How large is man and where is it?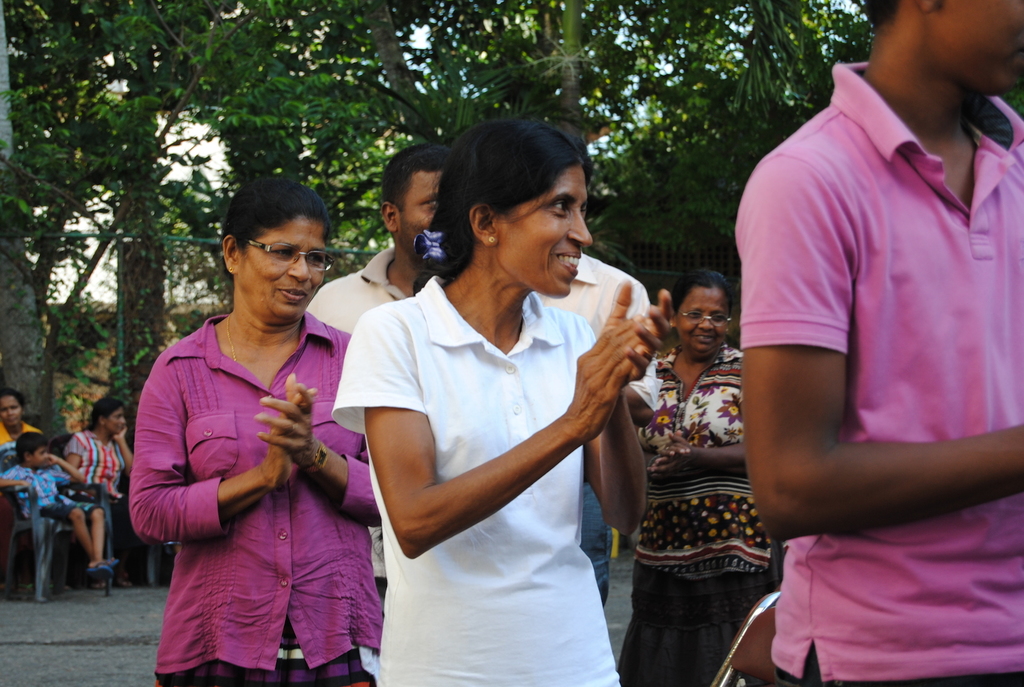
Bounding box: bbox=[744, 0, 1023, 684].
